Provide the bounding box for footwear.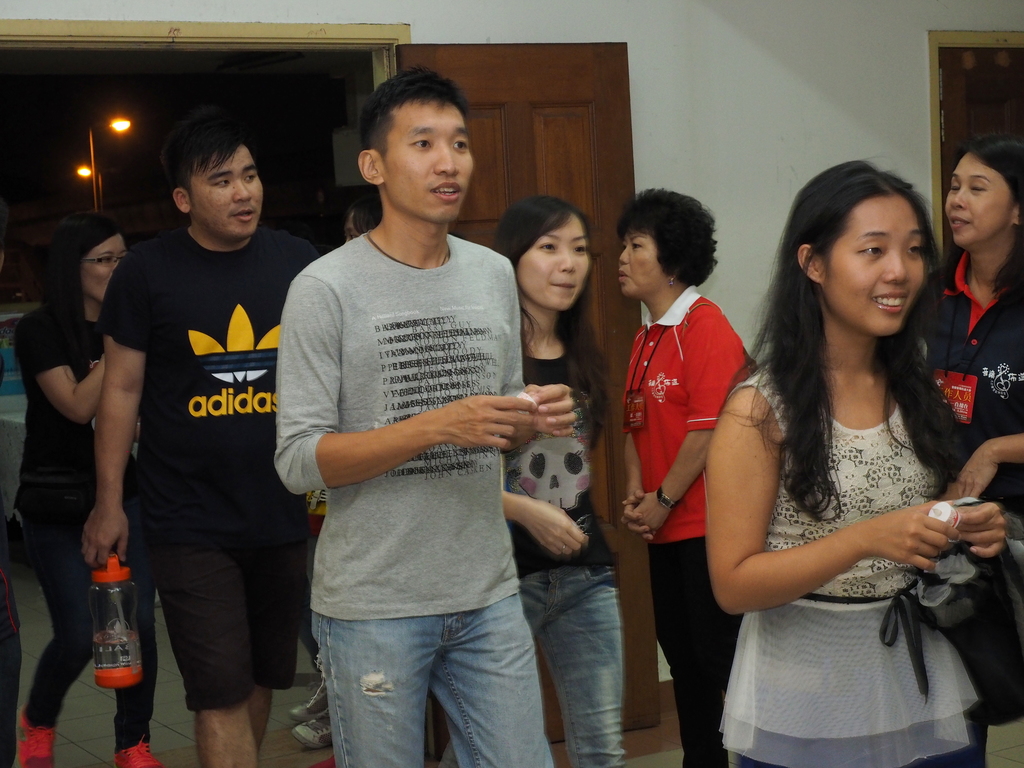
bbox=[289, 713, 334, 751].
